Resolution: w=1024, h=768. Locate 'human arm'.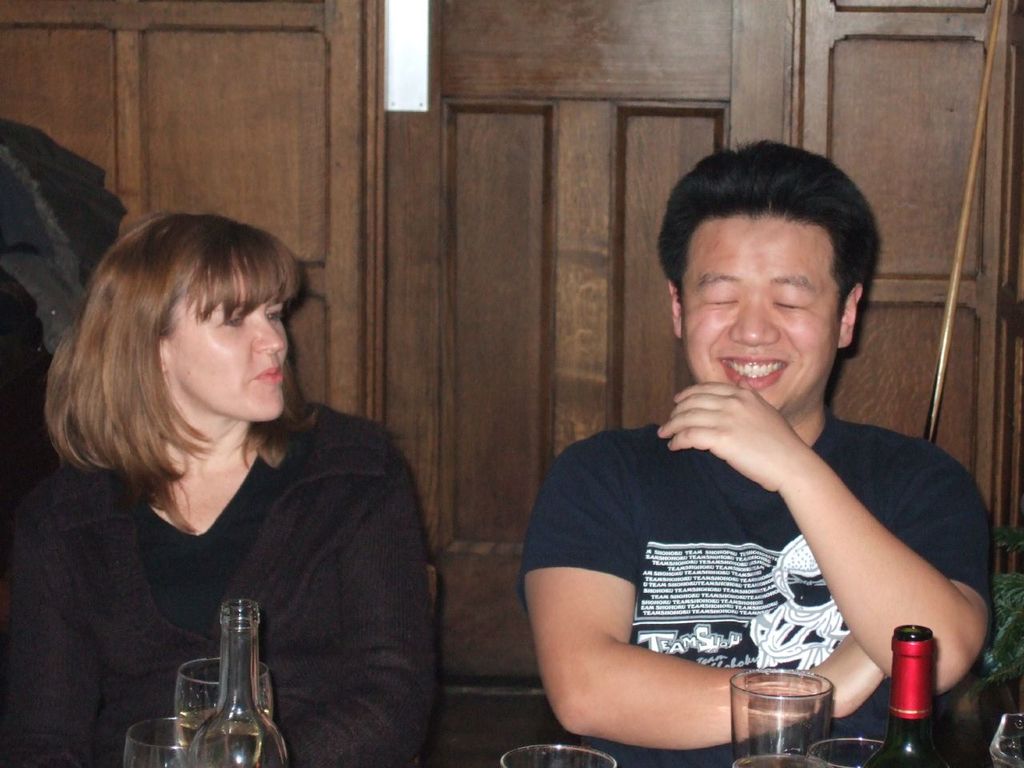
<box>656,369,998,697</box>.
